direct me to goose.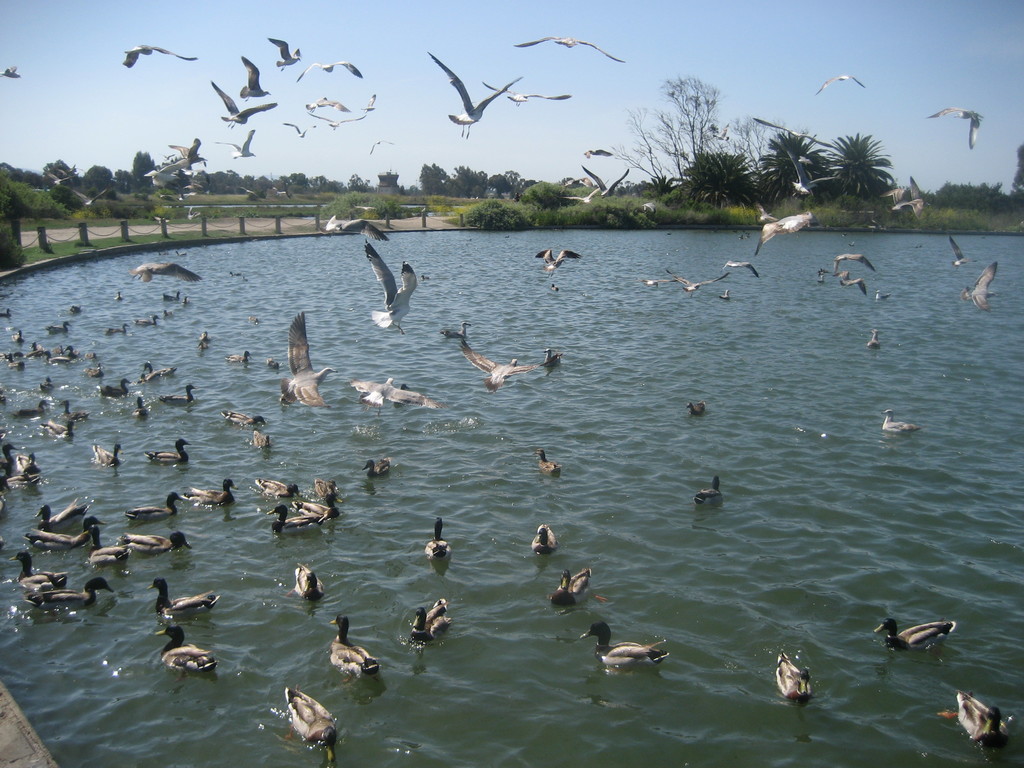
Direction: 515,33,620,64.
